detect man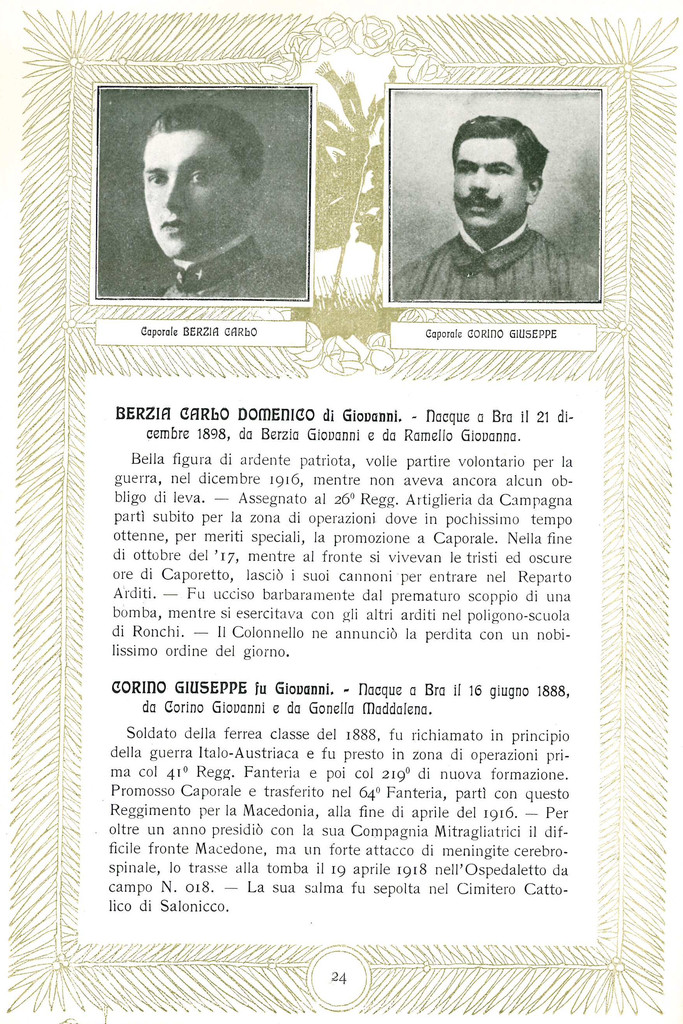
(140,105,306,303)
